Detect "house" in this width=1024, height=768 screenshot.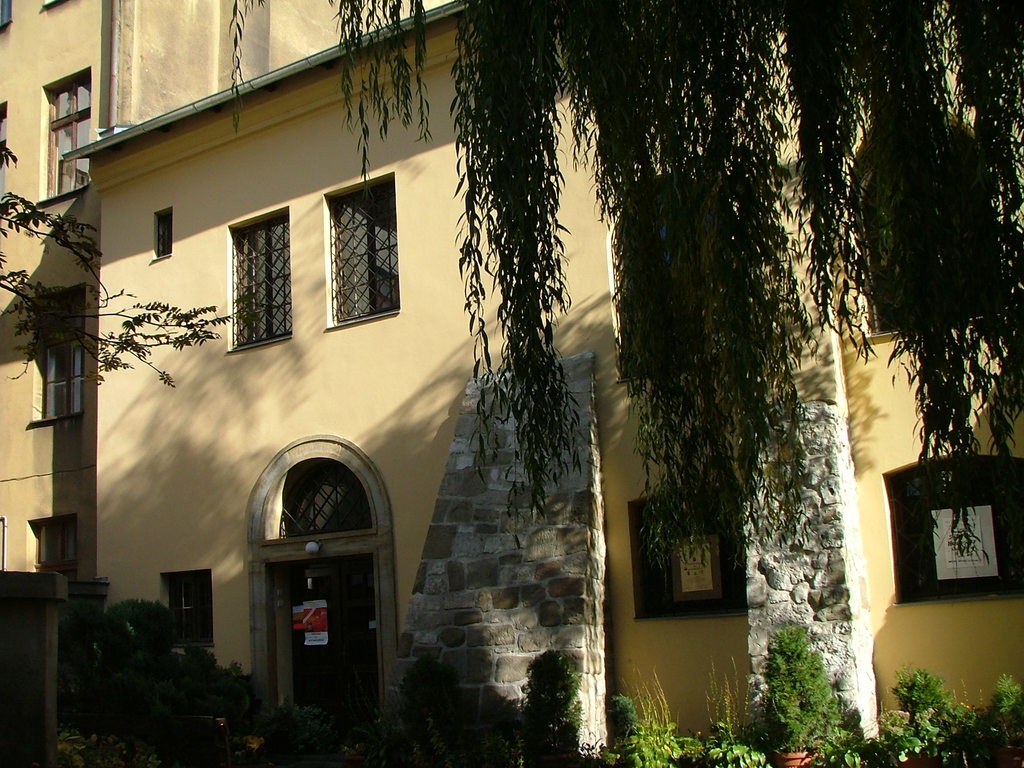
Detection: region(63, 0, 1023, 767).
